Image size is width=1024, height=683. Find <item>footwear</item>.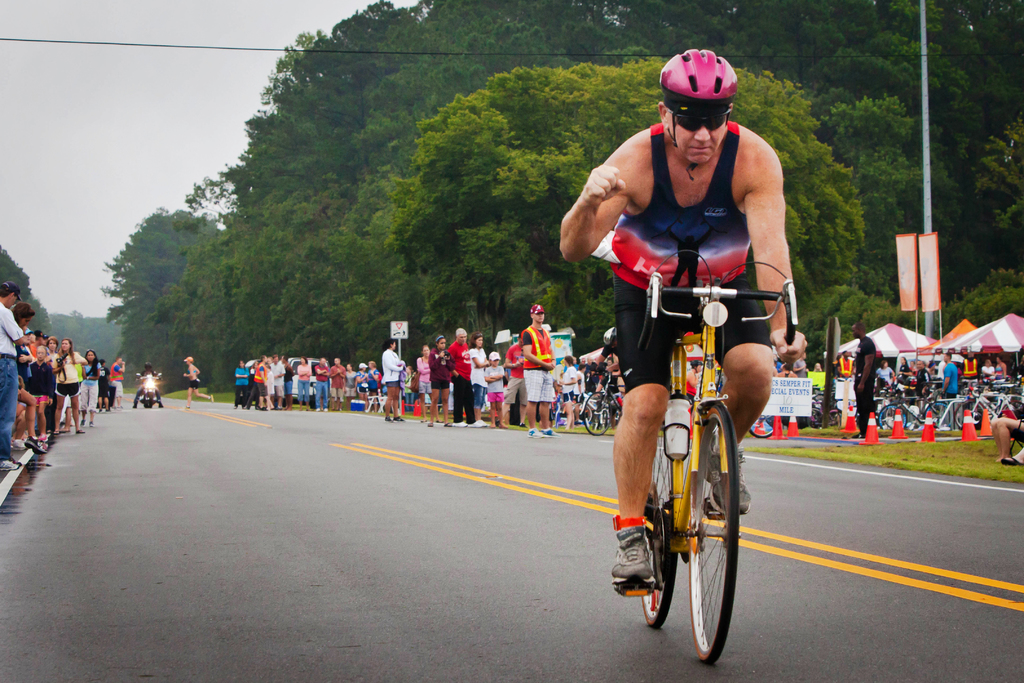
{"left": 243, "top": 406, "right": 244, "bottom": 409}.
